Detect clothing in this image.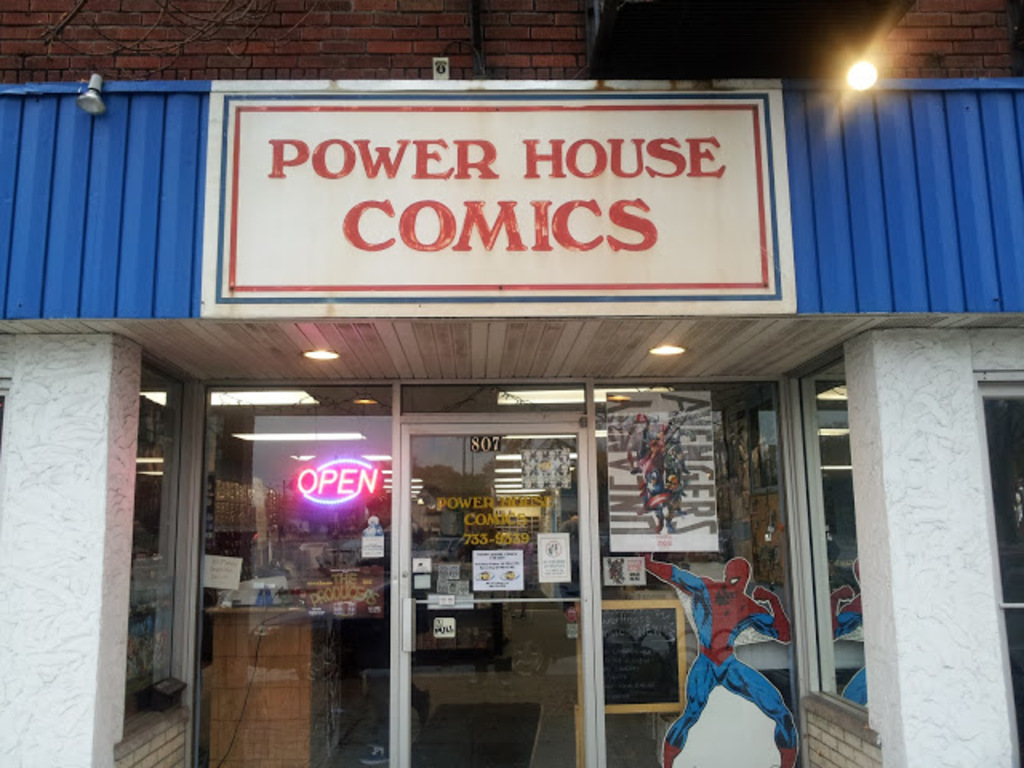
Detection: bbox=(656, 558, 790, 758).
